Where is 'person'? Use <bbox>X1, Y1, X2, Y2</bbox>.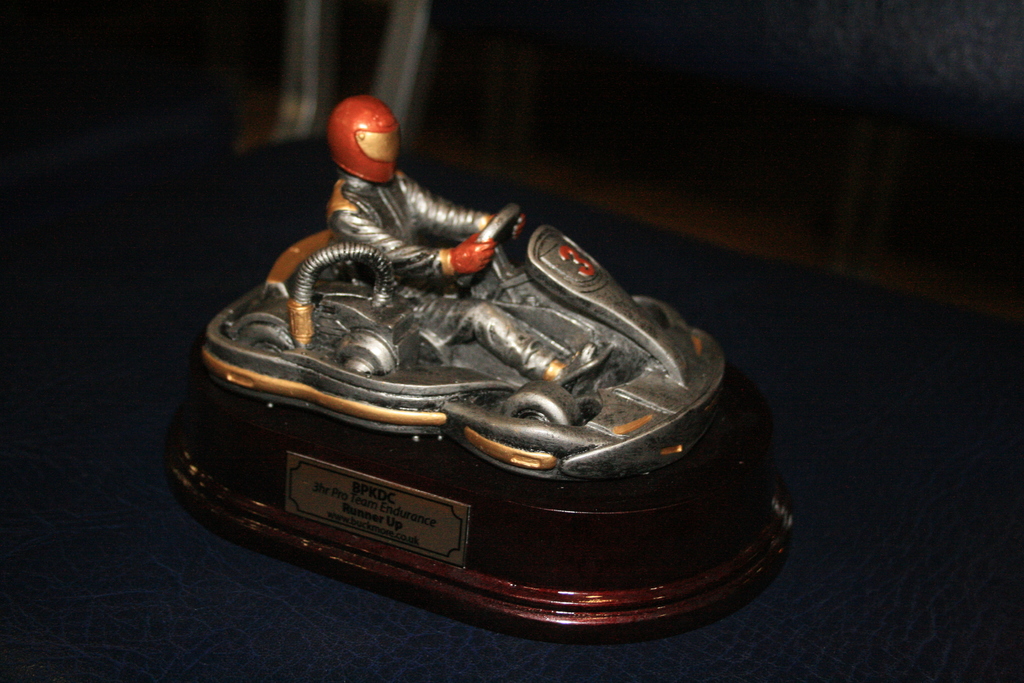
<bbox>330, 97, 596, 375</bbox>.
